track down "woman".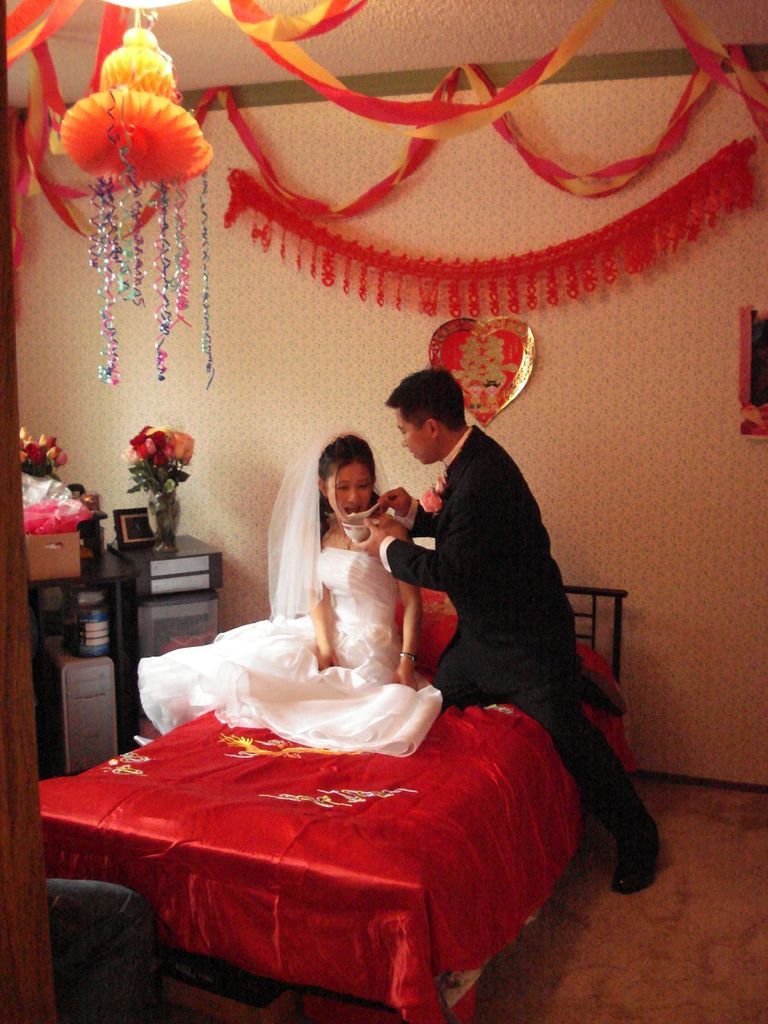
Tracked to x1=194 y1=416 x2=436 y2=764.
